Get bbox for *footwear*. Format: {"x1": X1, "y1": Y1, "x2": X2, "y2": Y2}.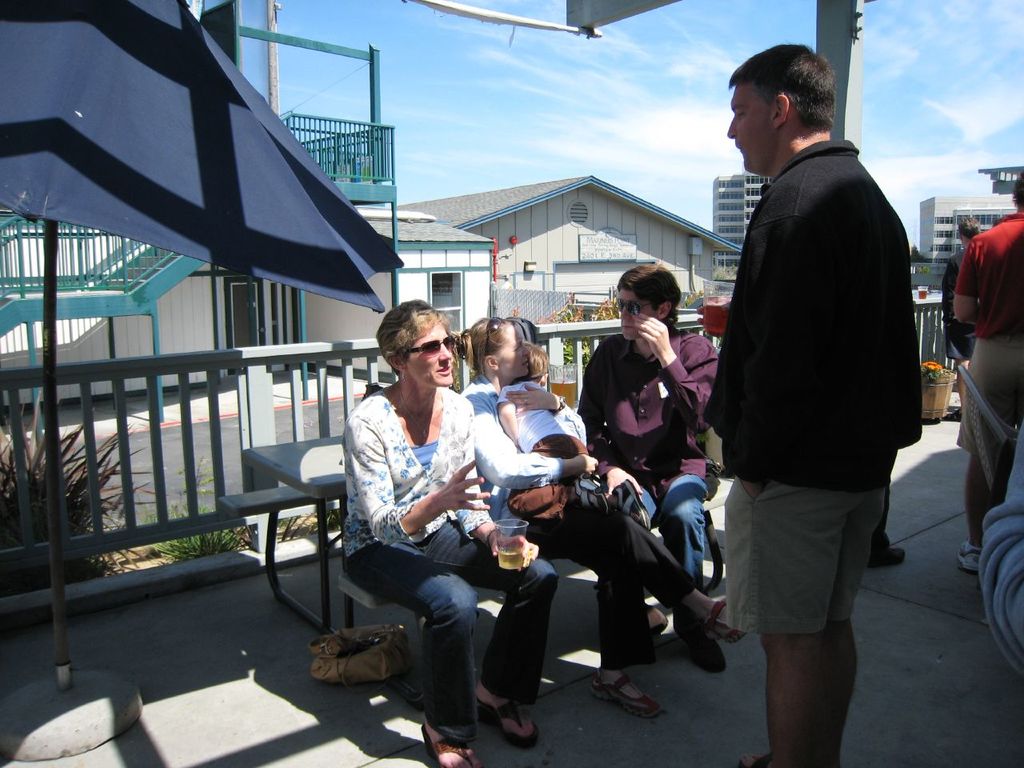
{"x1": 422, "y1": 725, "x2": 484, "y2": 767}.
